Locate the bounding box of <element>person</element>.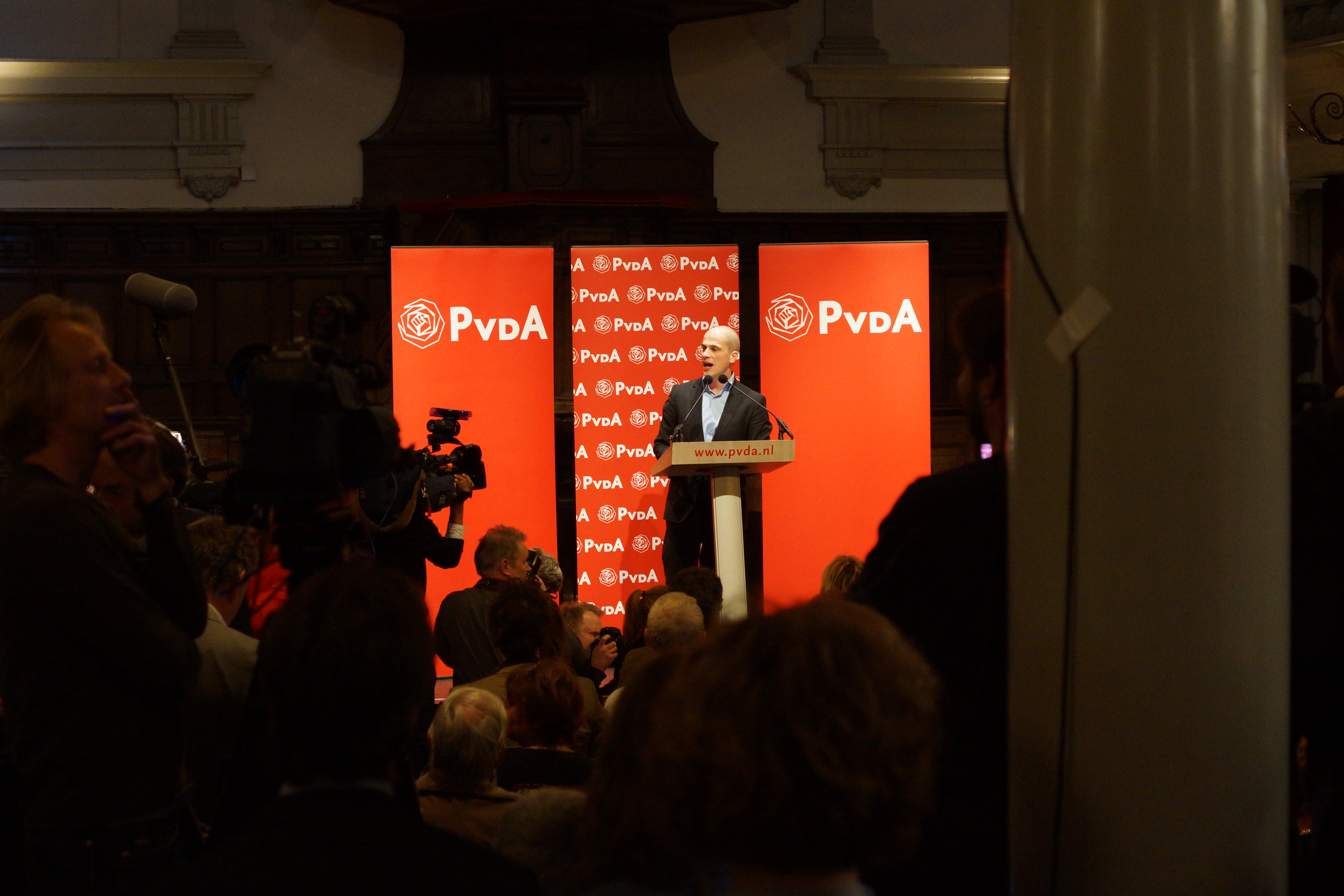
Bounding box: rect(147, 73, 174, 135).
